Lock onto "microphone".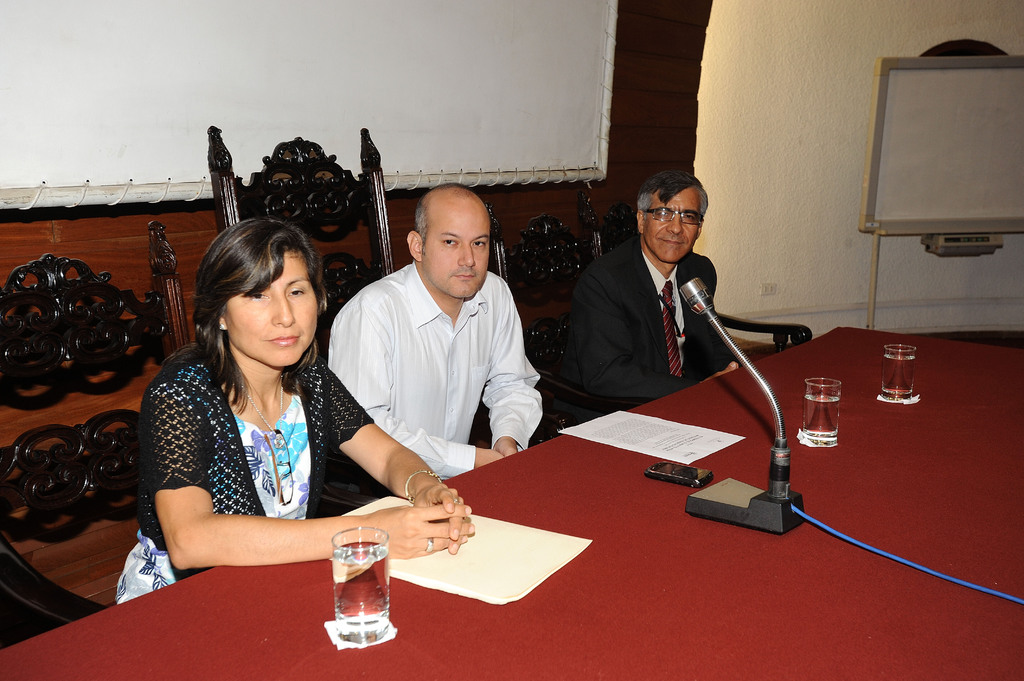
Locked: {"x1": 680, "y1": 268, "x2": 799, "y2": 502}.
